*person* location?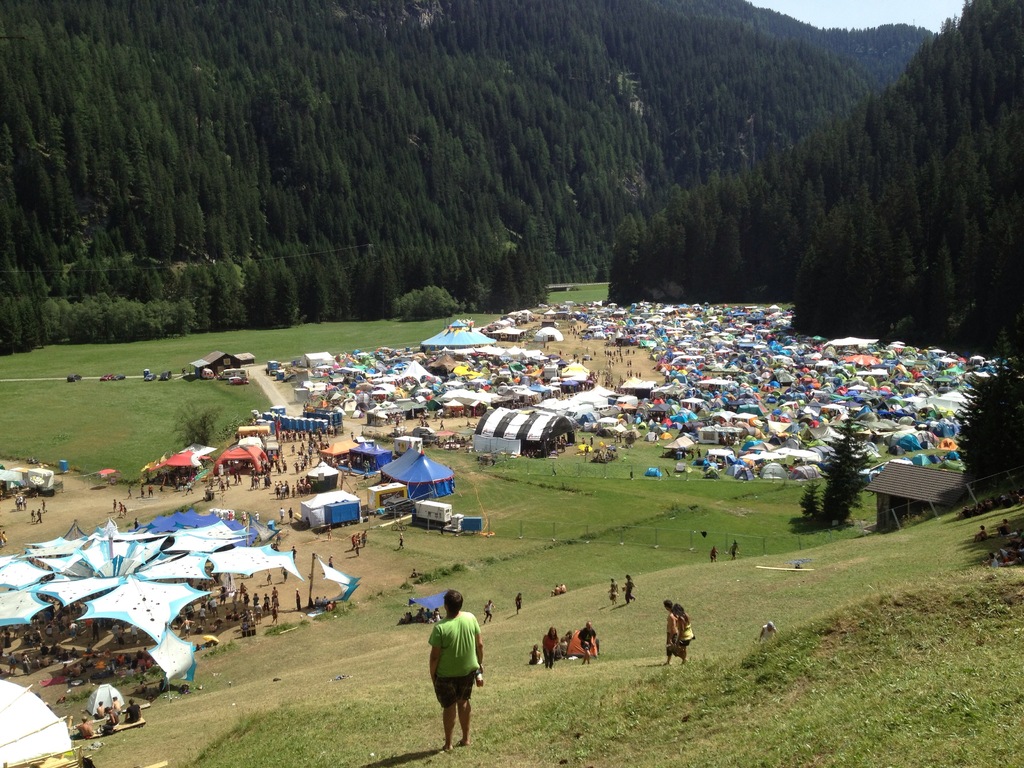
{"left": 95, "top": 703, "right": 107, "bottom": 717}
